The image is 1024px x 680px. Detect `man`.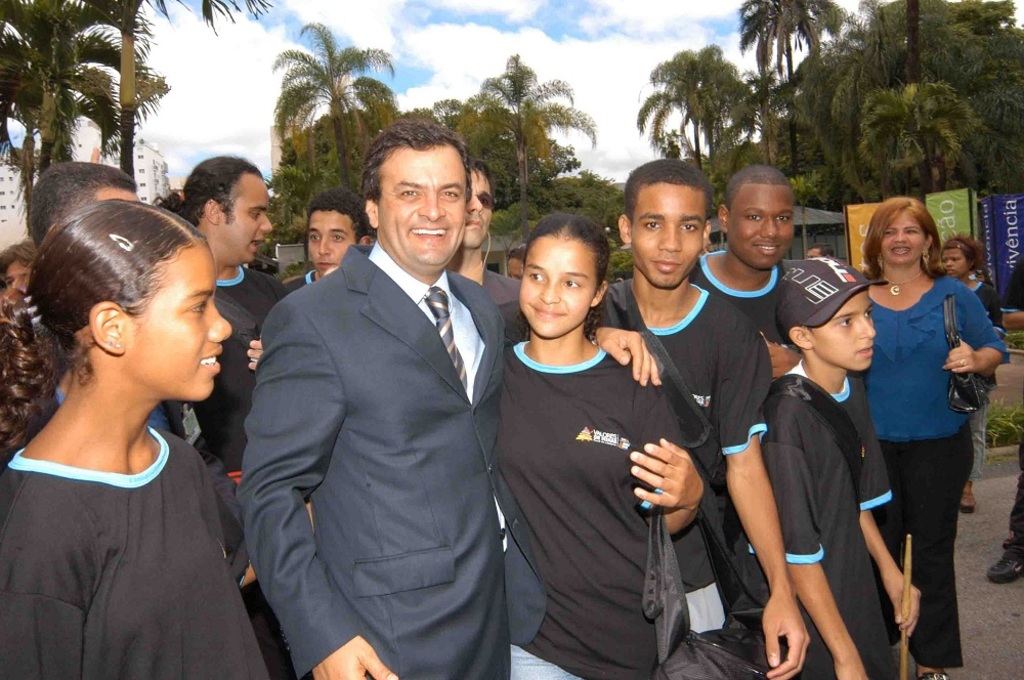
Detection: rect(686, 164, 797, 387).
